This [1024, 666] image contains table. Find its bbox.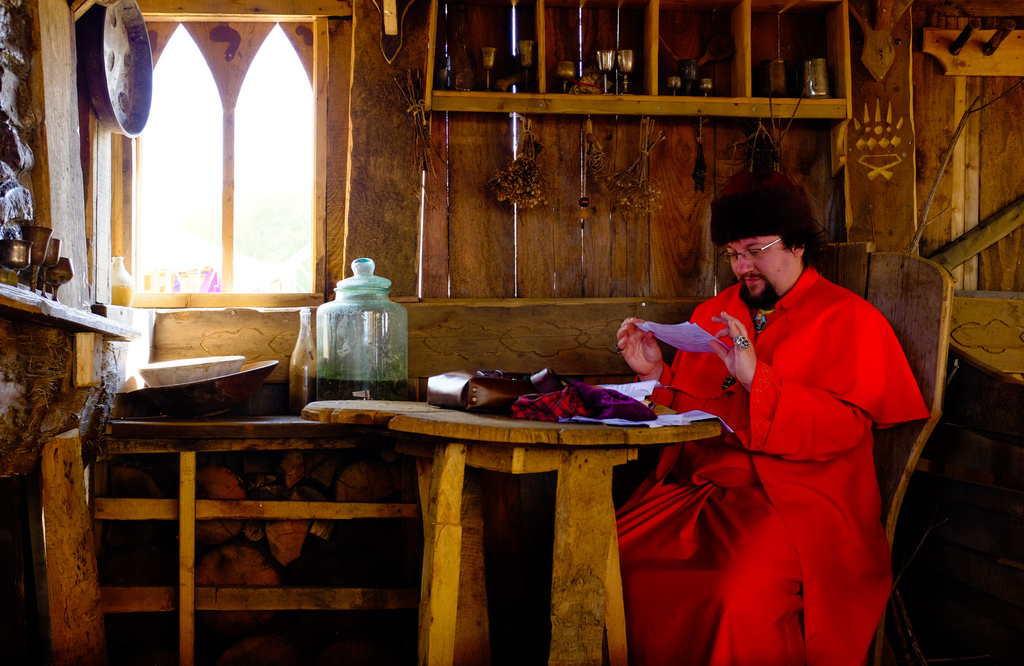
box=[305, 379, 726, 665].
